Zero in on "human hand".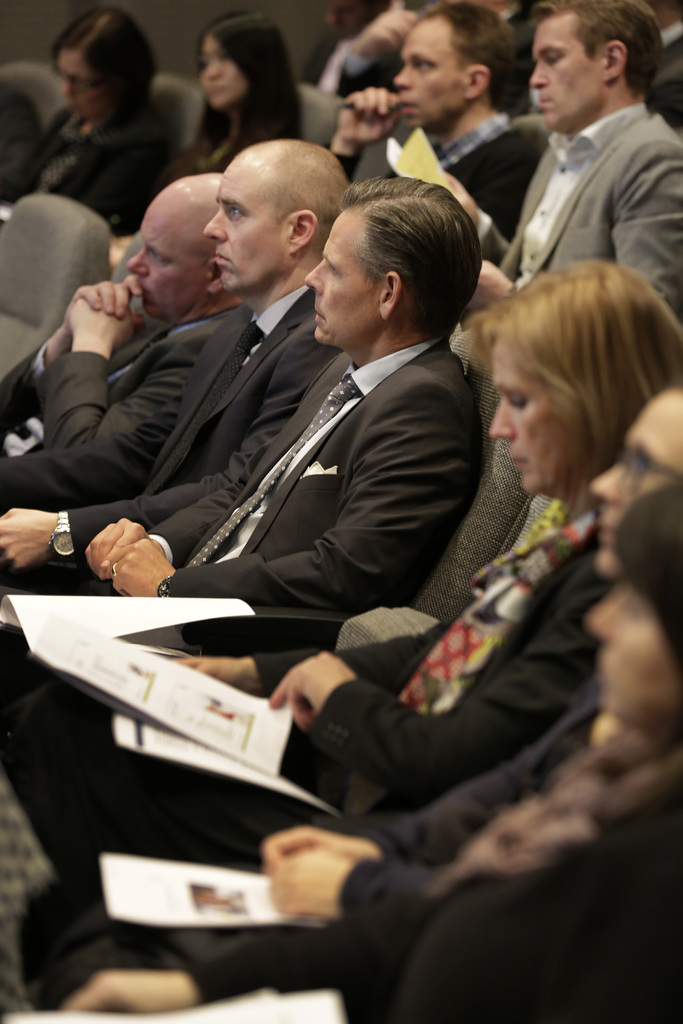
Zeroed in: {"left": 82, "top": 516, "right": 147, "bottom": 581}.
